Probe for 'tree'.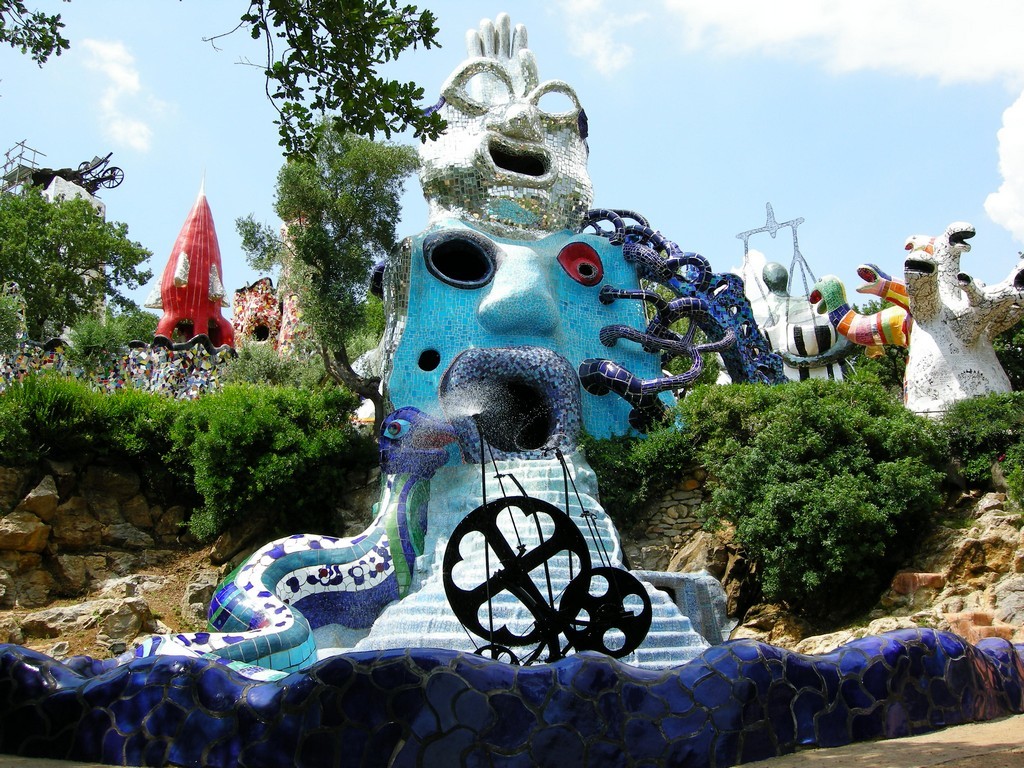
Probe result: bbox=(207, 0, 445, 385).
